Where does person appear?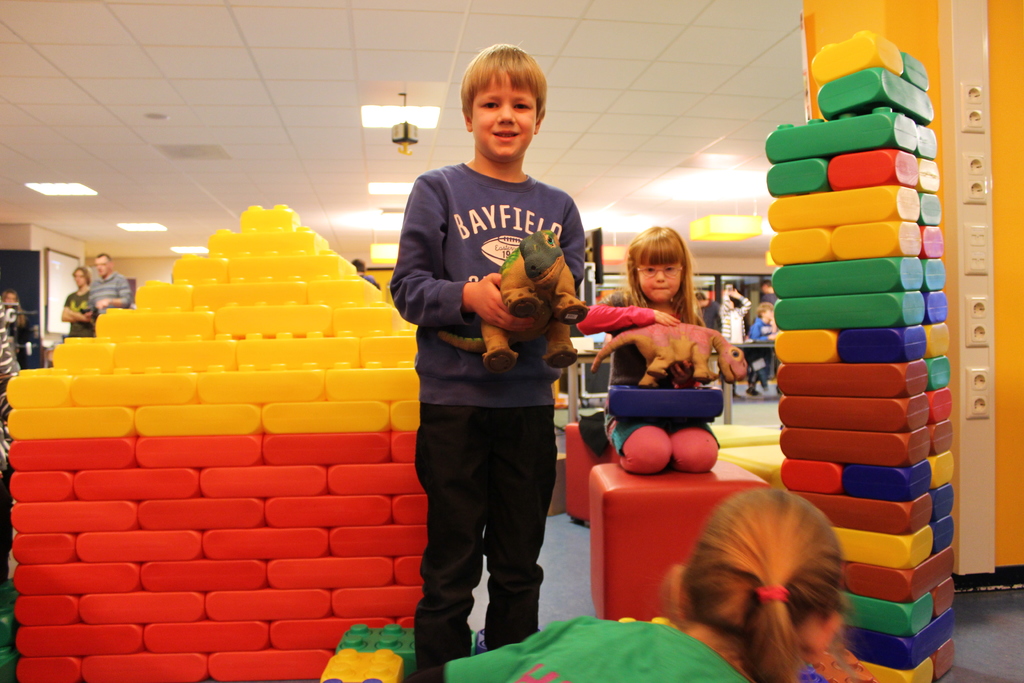
Appears at (left=694, top=292, right=719, bottom=331).
